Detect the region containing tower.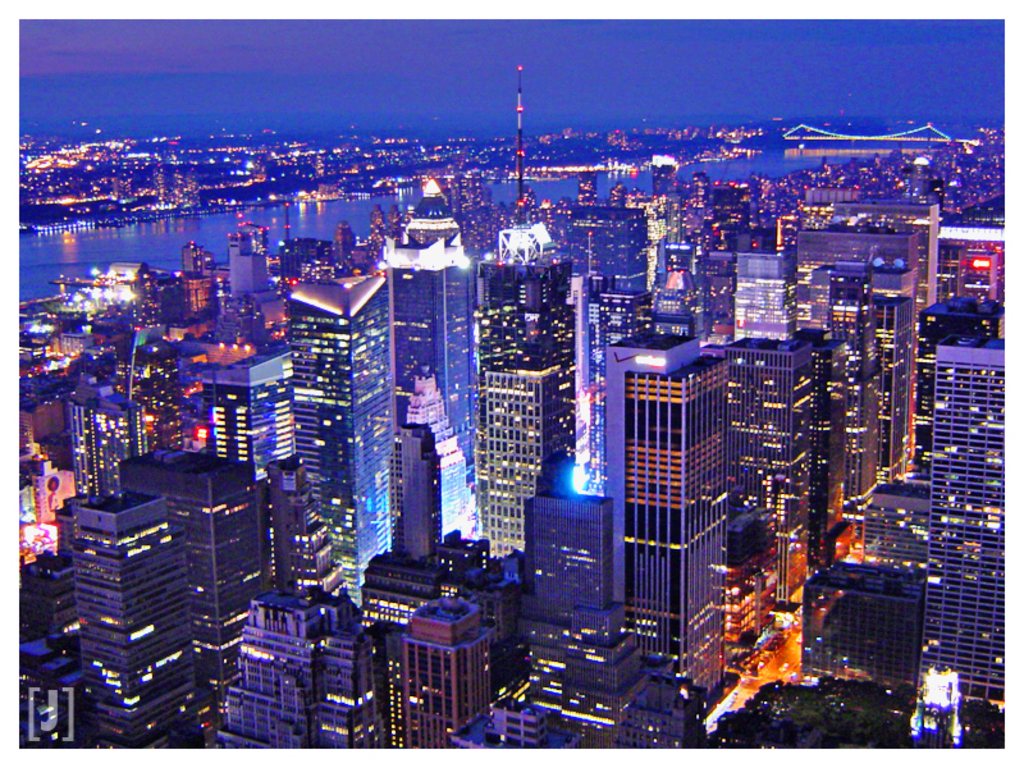
Rect(736, 244, 795, 338).
